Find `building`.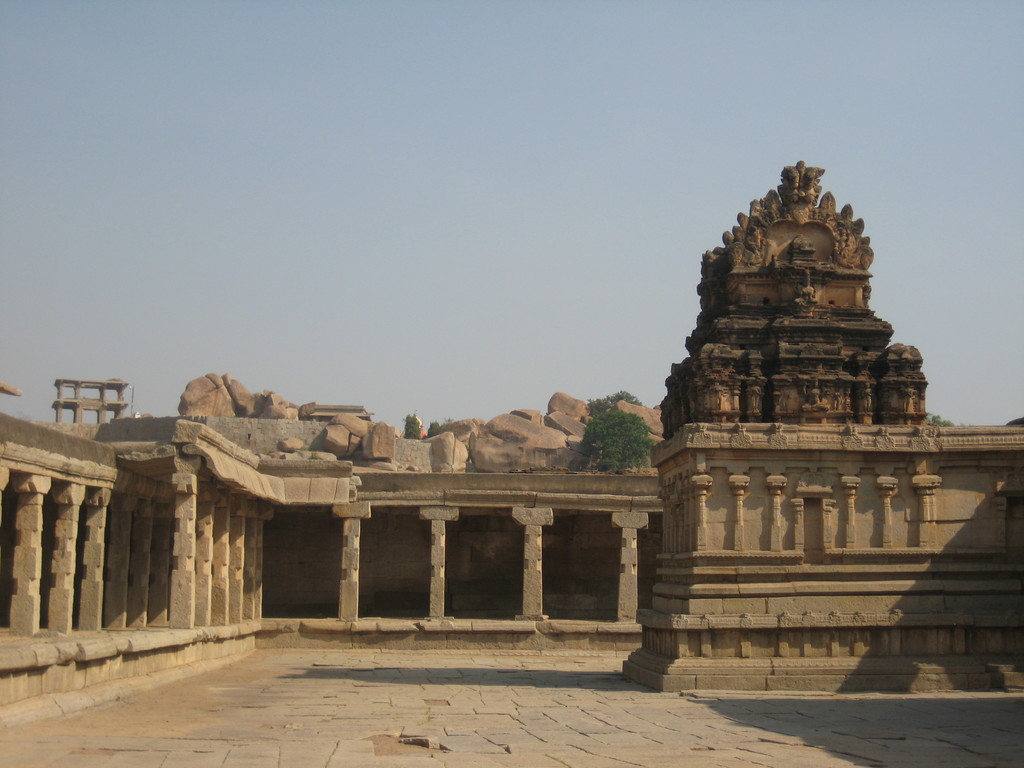
<region>656, 159, 1023, 692</region>.
